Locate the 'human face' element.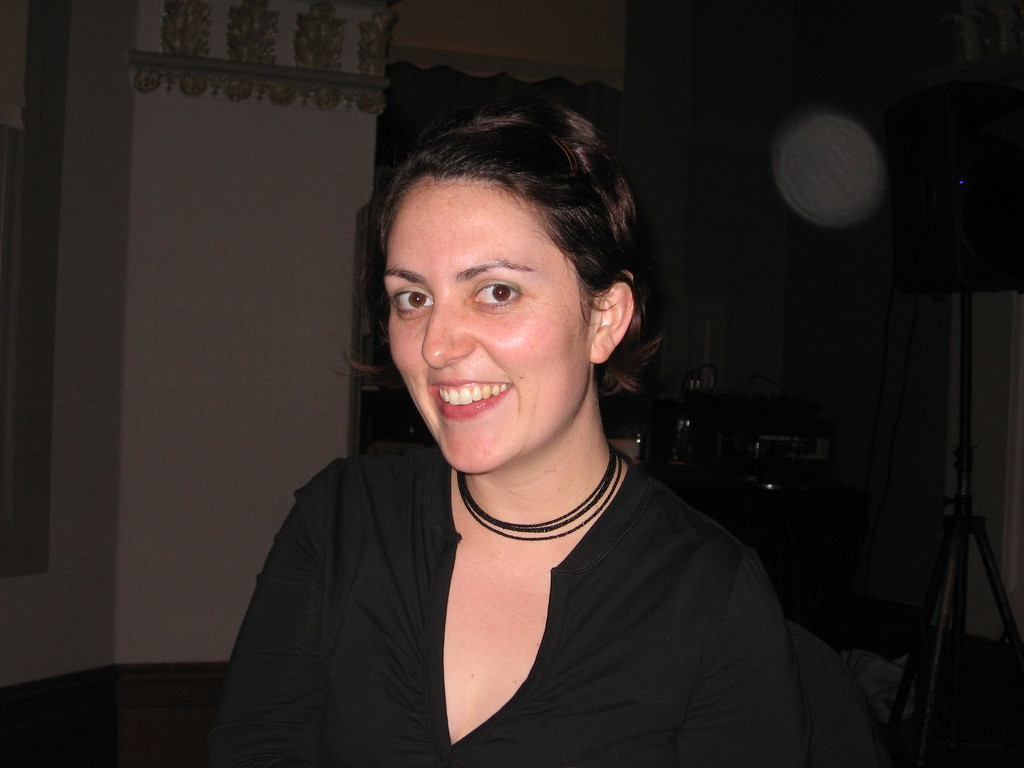
Element bbox: (x1=381, y1=173, x2=586, y2=467).
